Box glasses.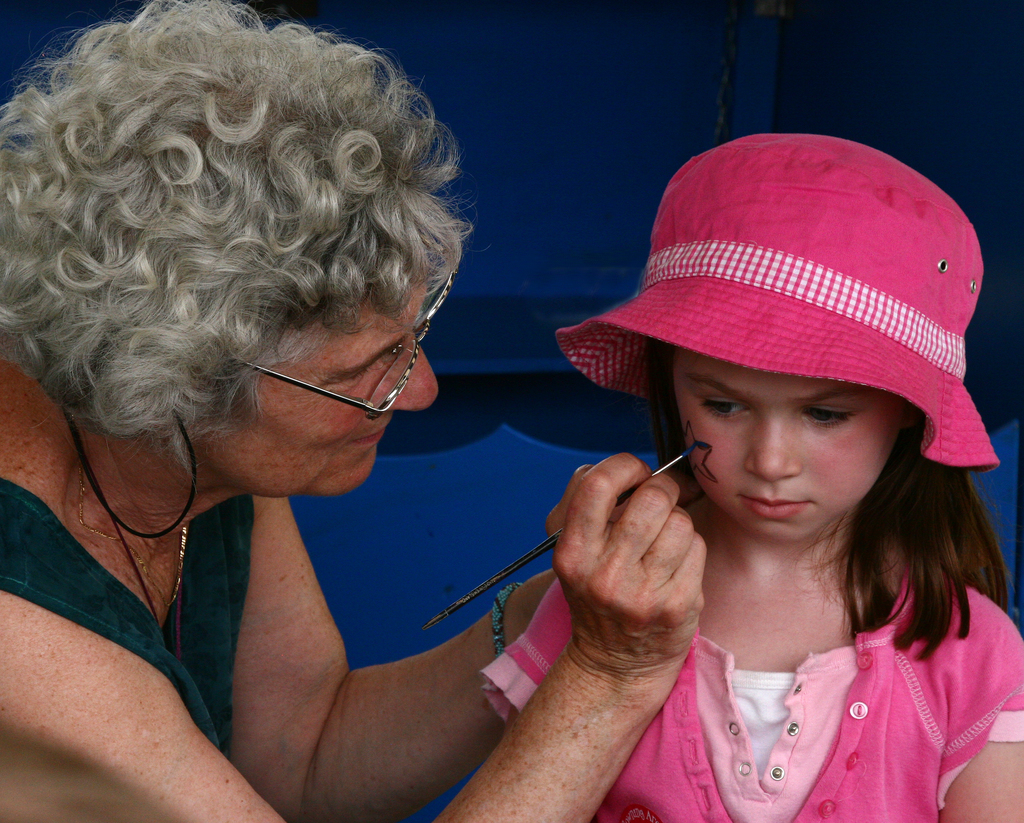
pyautogui.locateOnScreen(222, 265, 461, 418).
